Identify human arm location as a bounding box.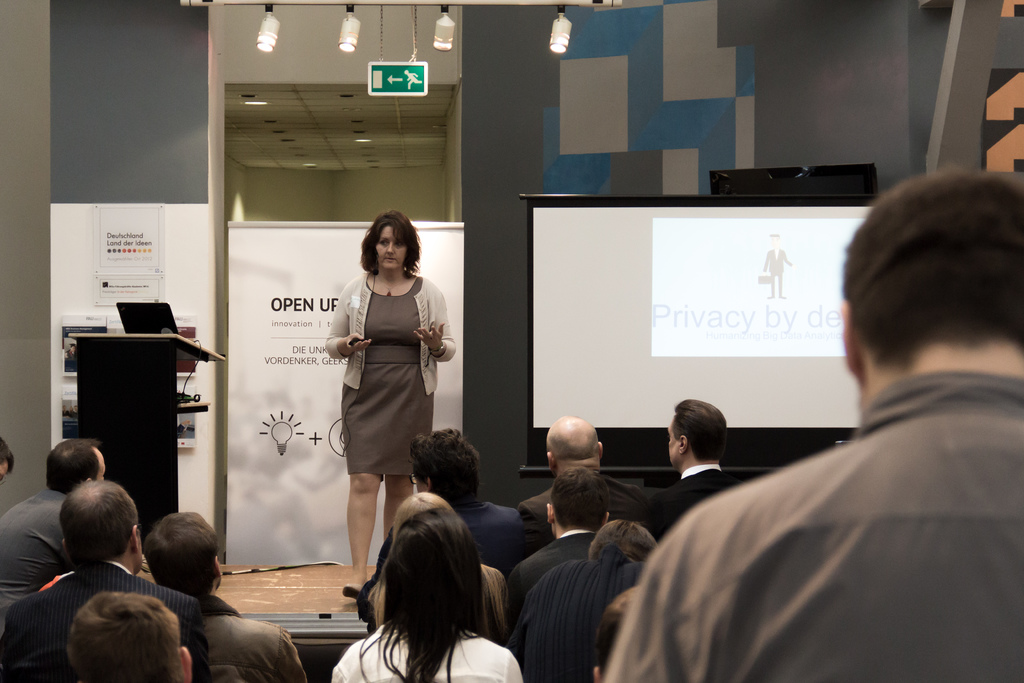
box=[322, 644, 366, 682].
